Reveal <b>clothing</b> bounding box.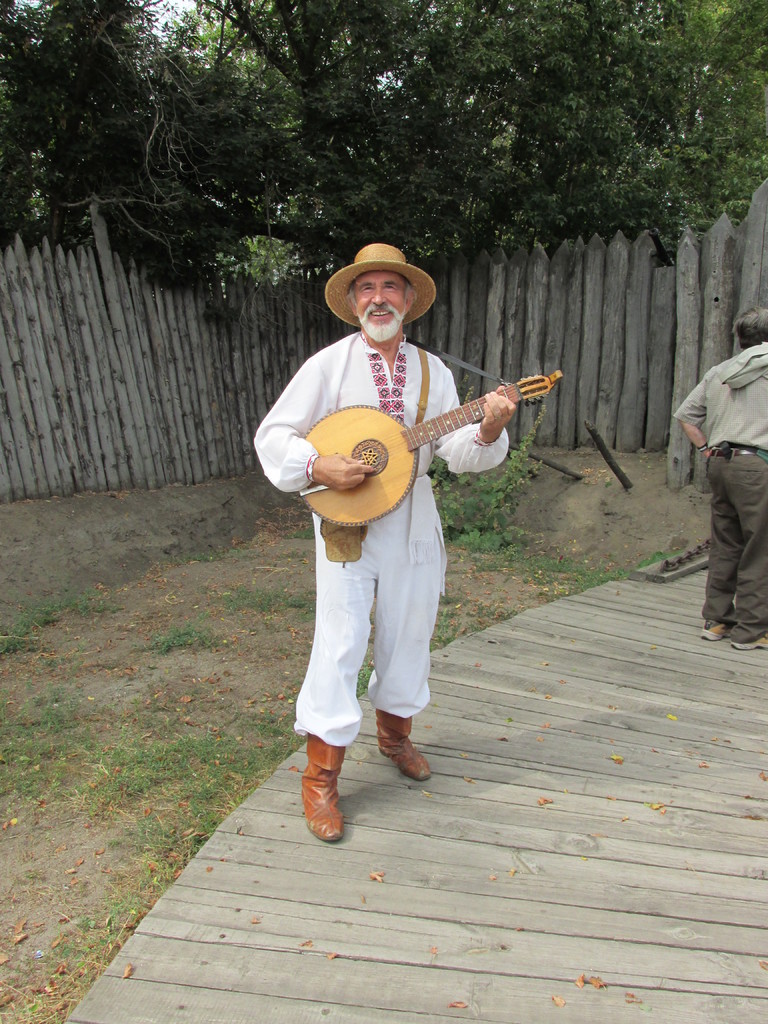
Revealed: locate(284, 273, 510, 735).
